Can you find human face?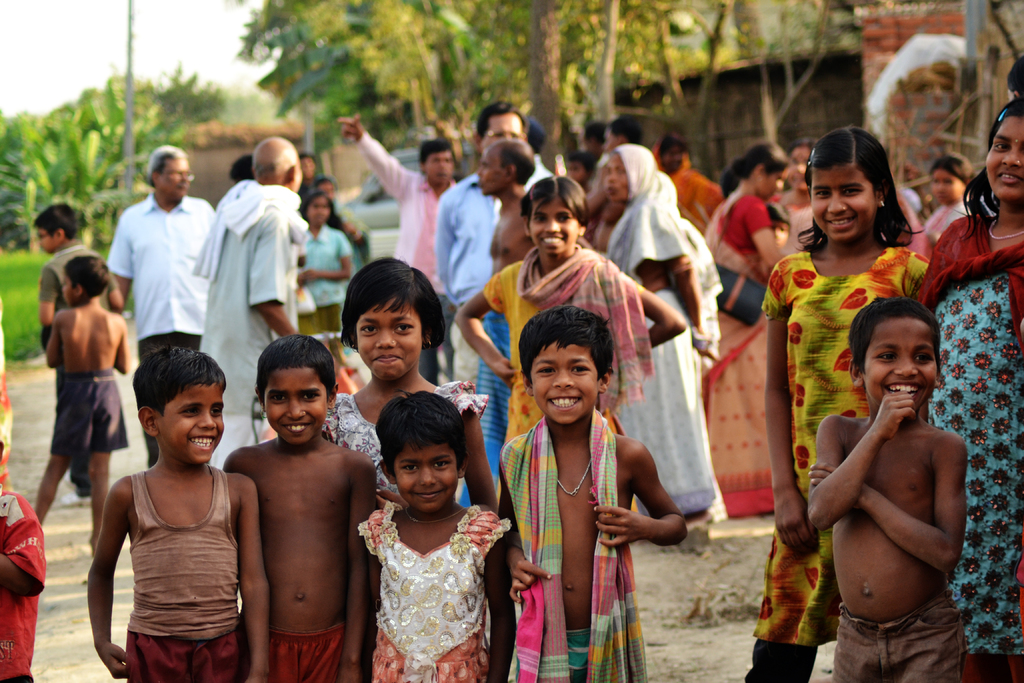
Yes, bounding box: 810:167:885:245.
